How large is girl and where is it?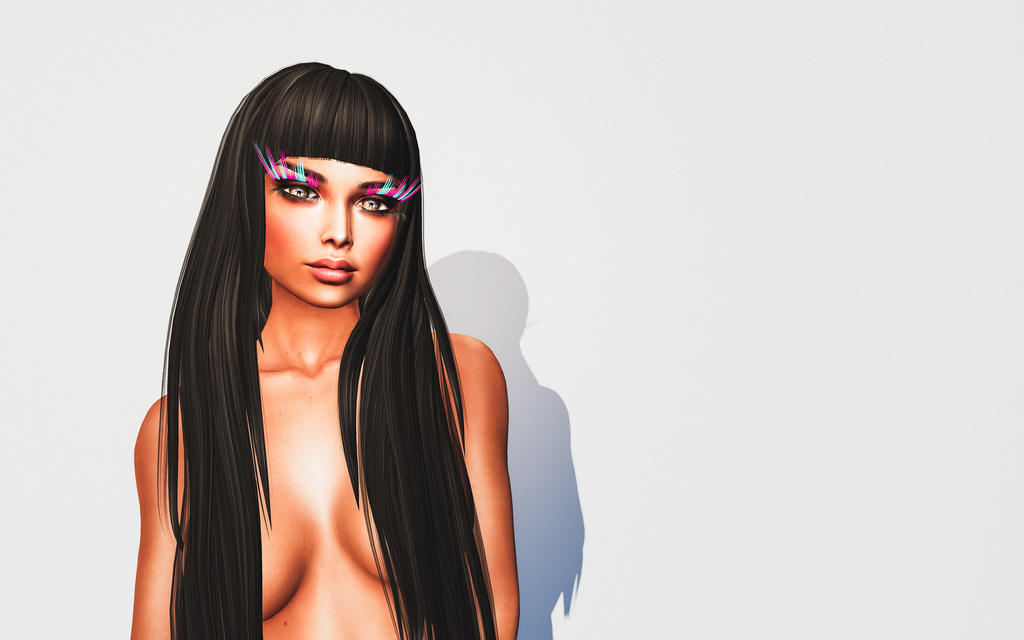
Bounding box: 130, 62, 519, 639.
